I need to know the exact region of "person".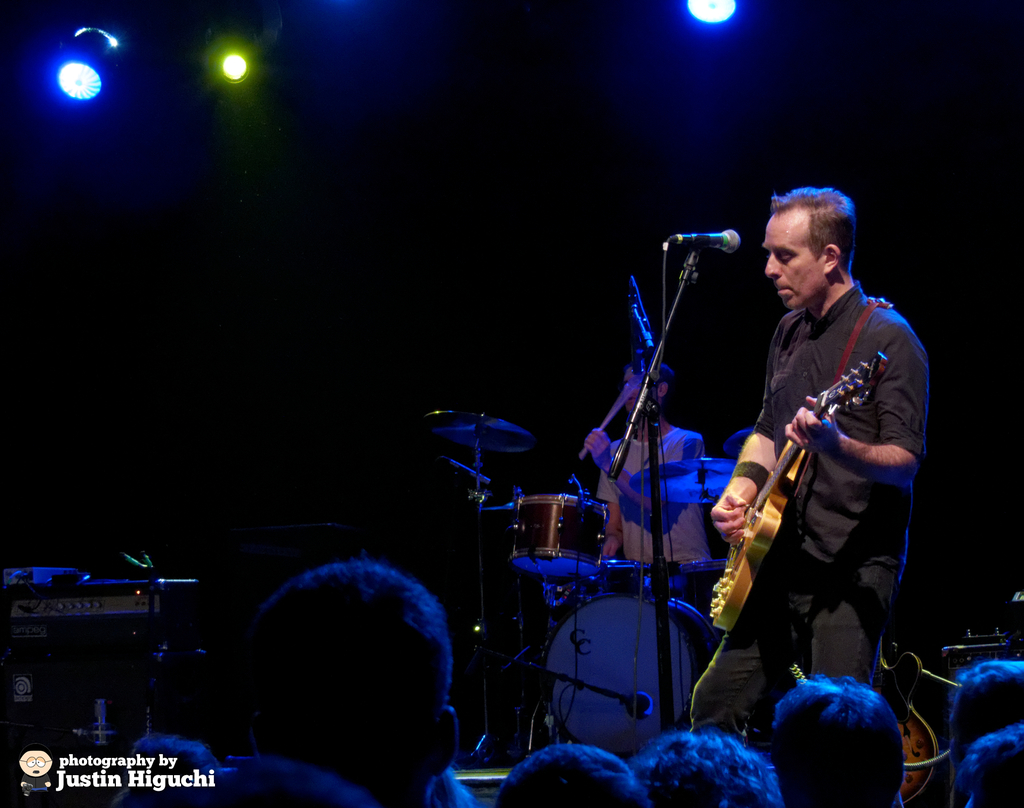
Region: (x1=695, y1=189, x2=930, y2=745).
